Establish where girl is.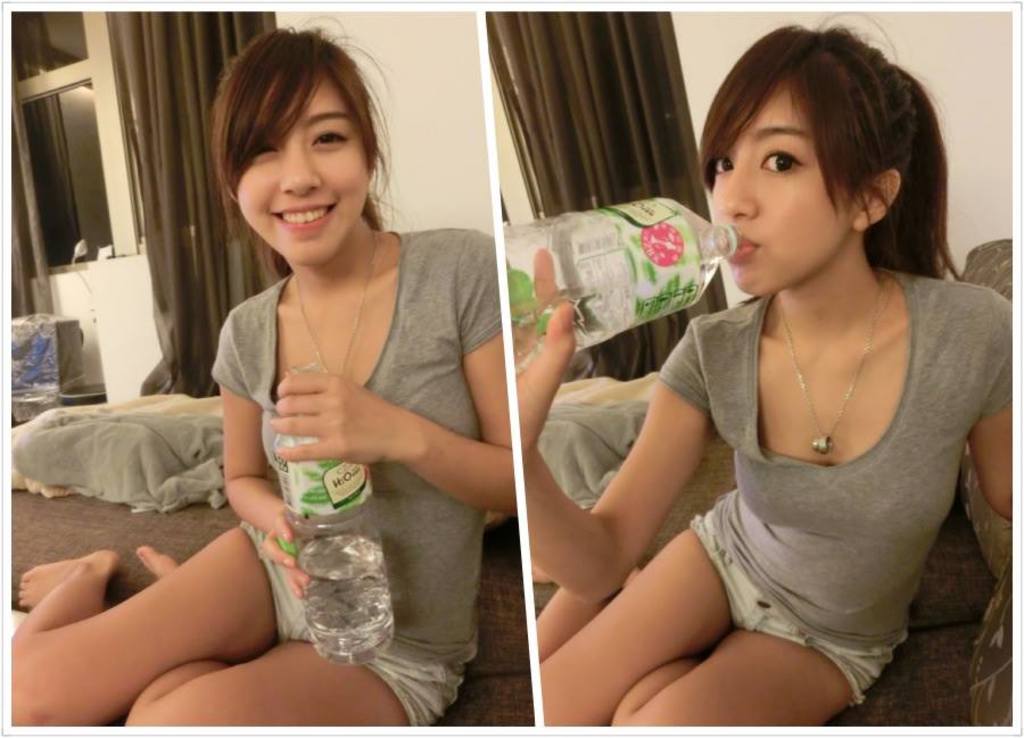
Established at <region>11, 28, 517, 721</region>.
